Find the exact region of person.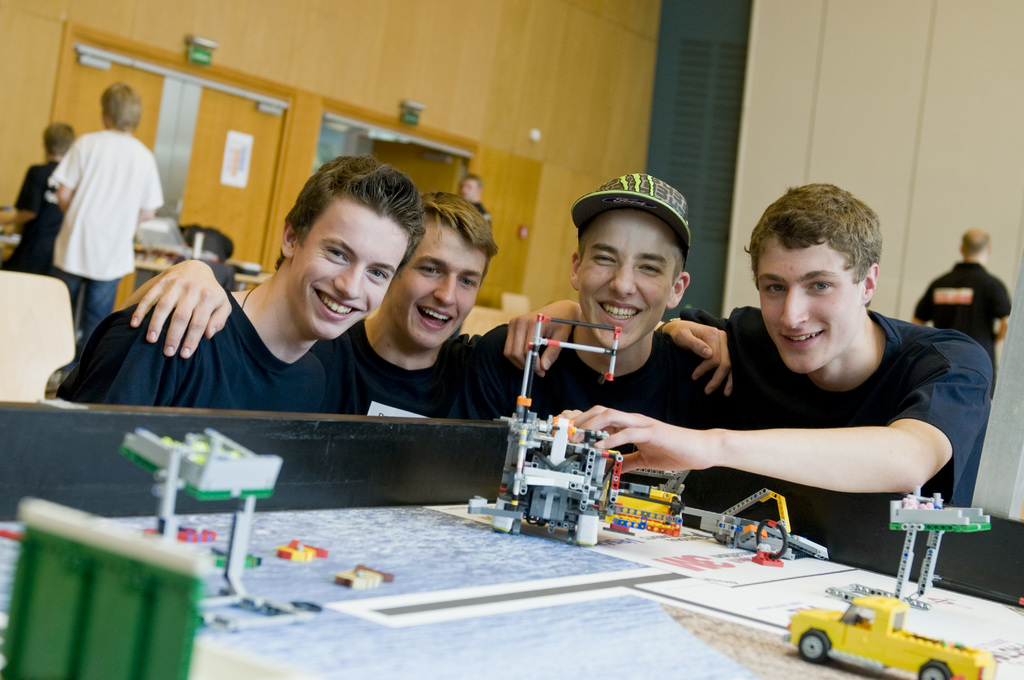
Exact region: <box>3,122,74,275</box>.
